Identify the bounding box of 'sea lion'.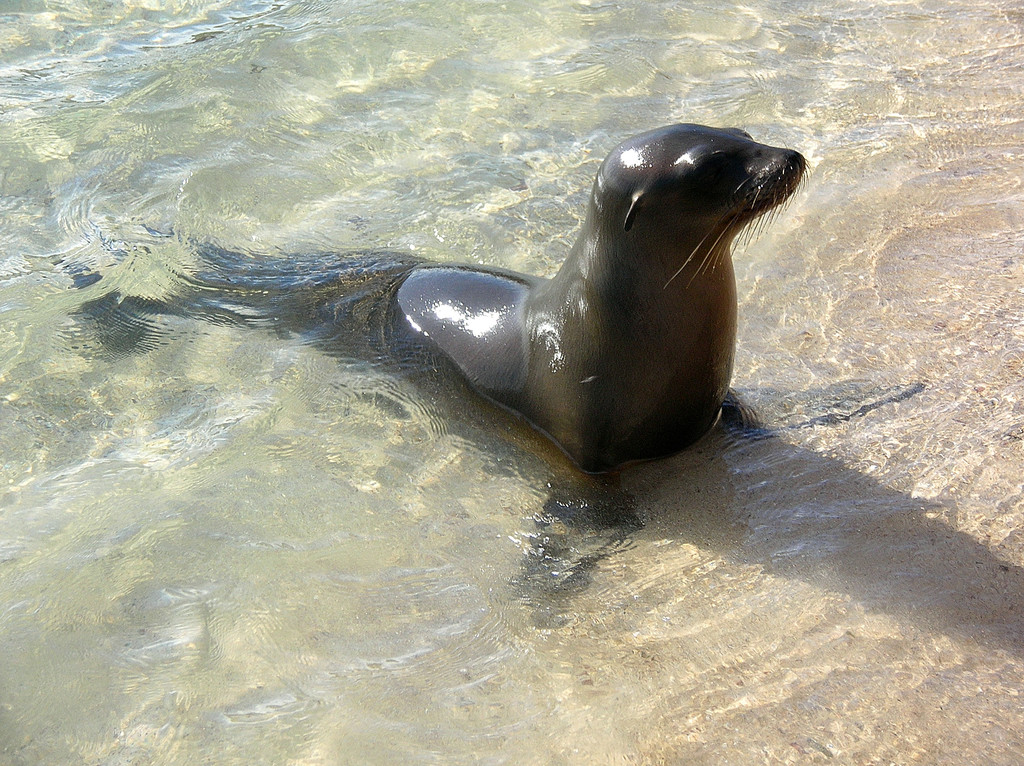
[x1=64, y1=123, x2=924, y2=634].
